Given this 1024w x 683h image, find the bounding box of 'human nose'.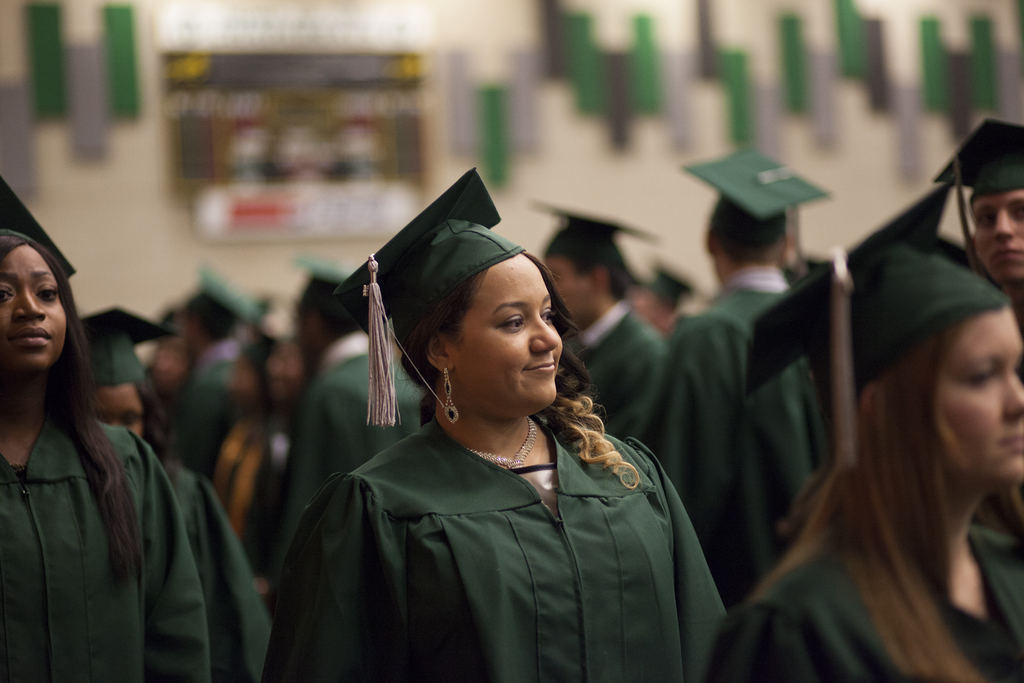
rect(534, 315, 559, 353).
